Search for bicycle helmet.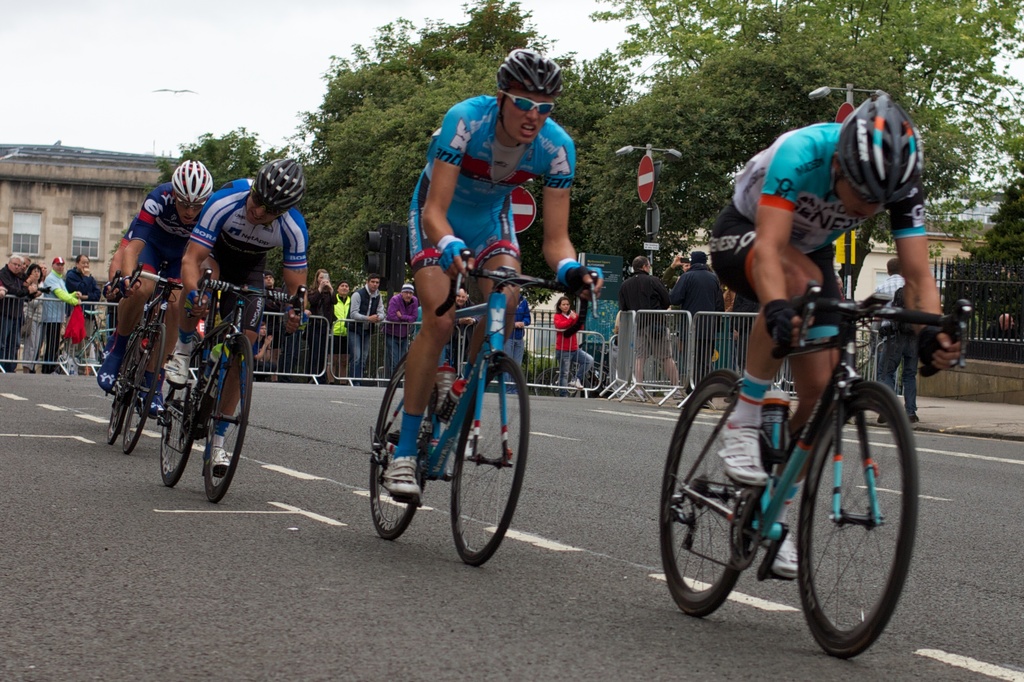
Found at 824 92 915 203.
